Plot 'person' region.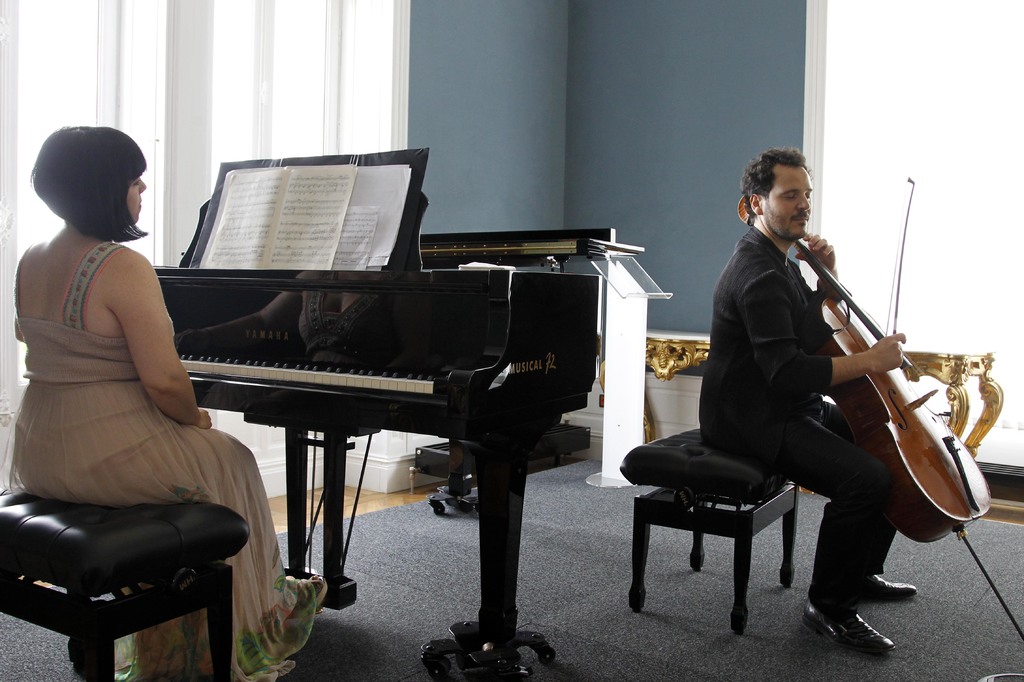
Plotted at l=678, t=158, r=902, b=640.
